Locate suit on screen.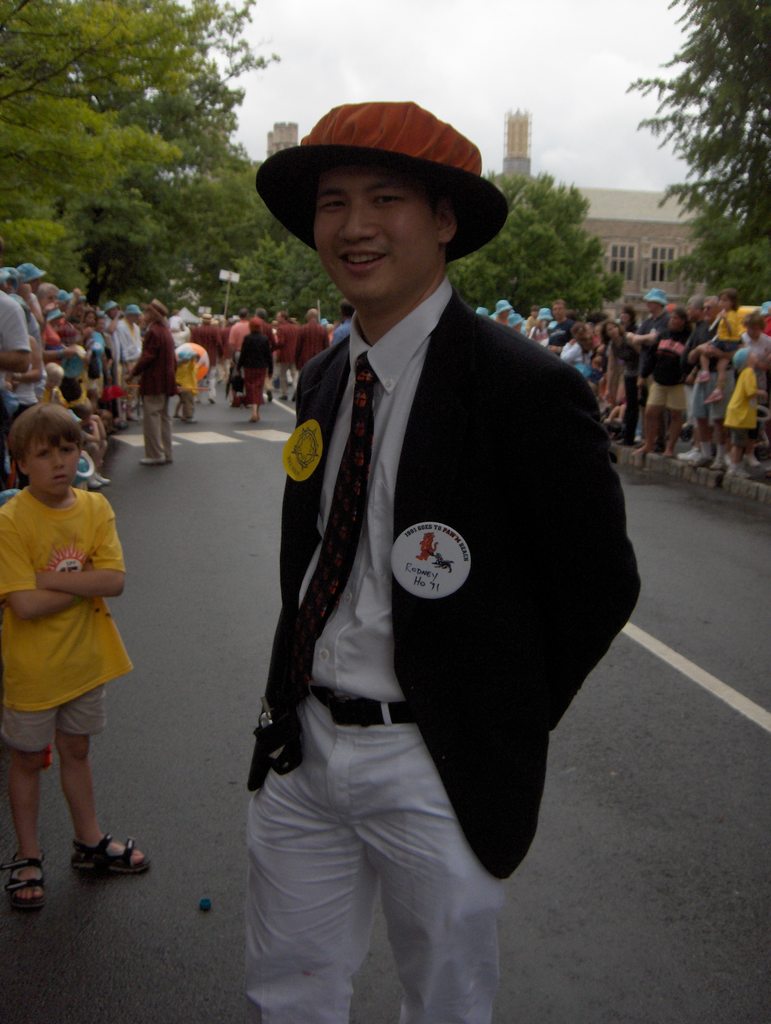
On screen at pyautogui.locateOnScreen(129, 317, 181, 461).
